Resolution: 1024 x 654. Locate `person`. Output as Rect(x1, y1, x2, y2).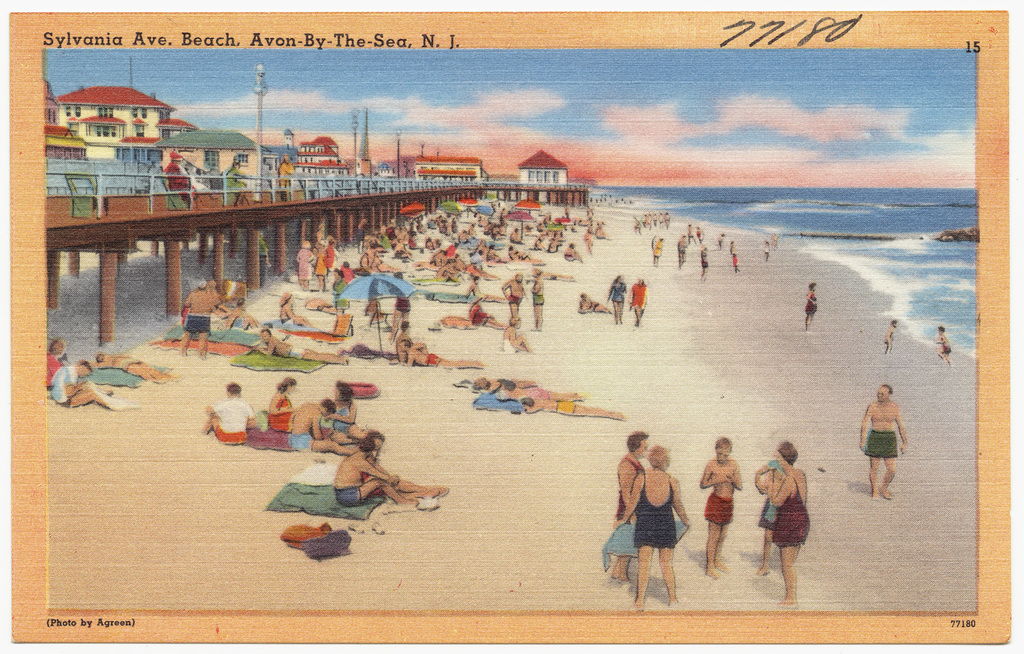
Rect(87, 352, 175, 386).
